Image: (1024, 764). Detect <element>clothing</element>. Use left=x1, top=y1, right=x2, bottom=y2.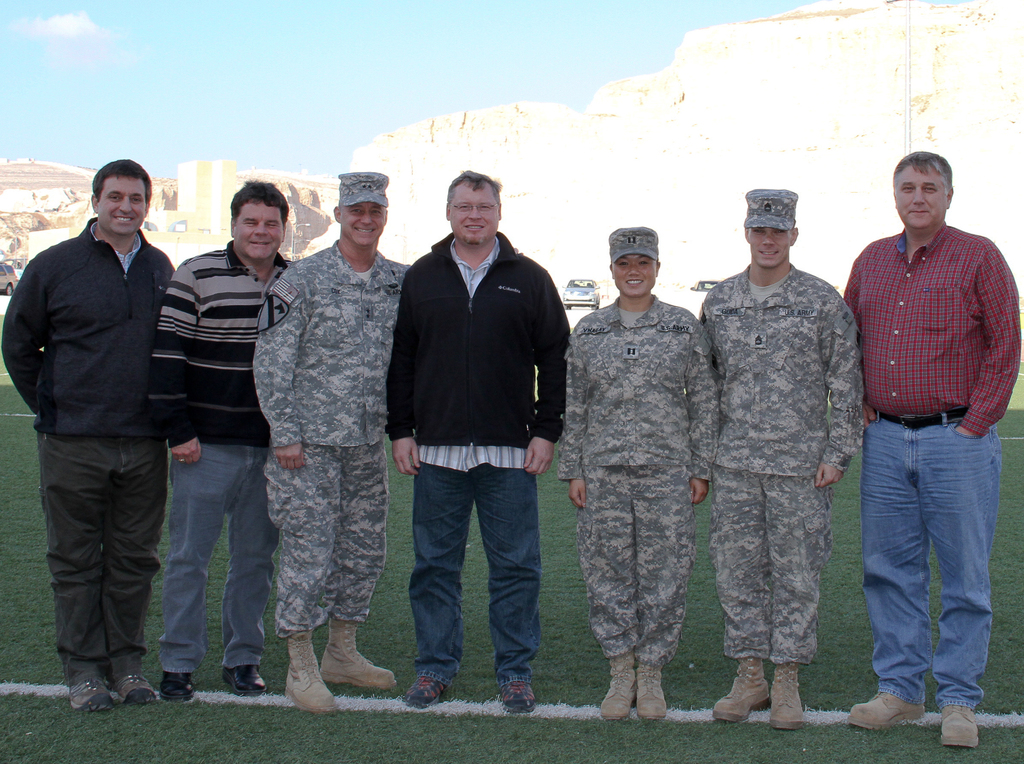
left=695, top=201, right=881, bottom=719.
